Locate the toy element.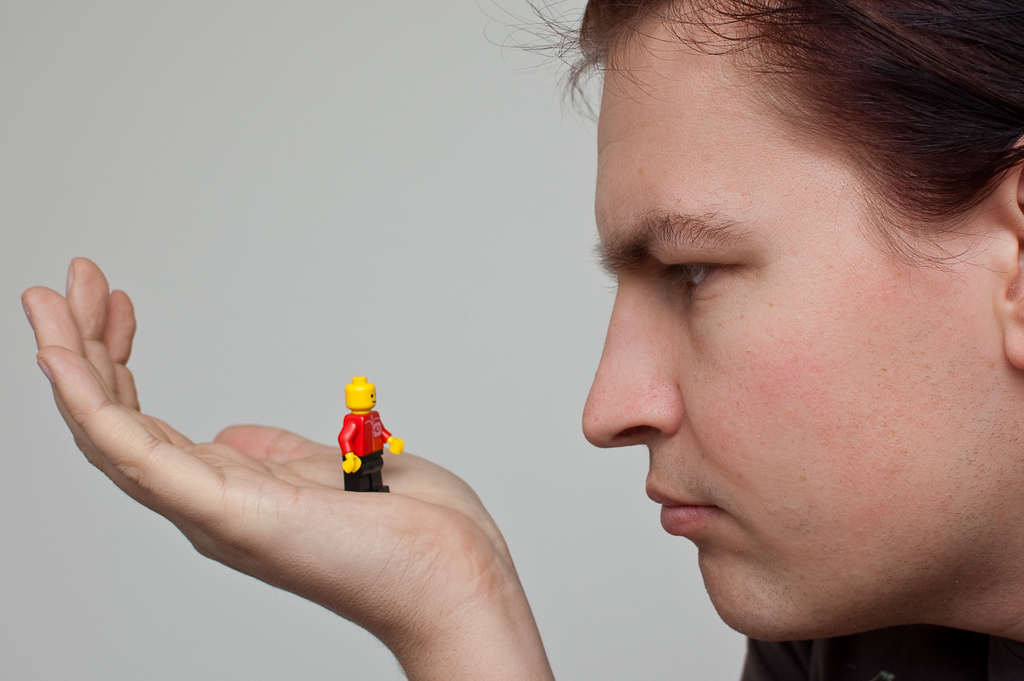
Element bbox: left=321, top=380, right=392, bottom=492.
